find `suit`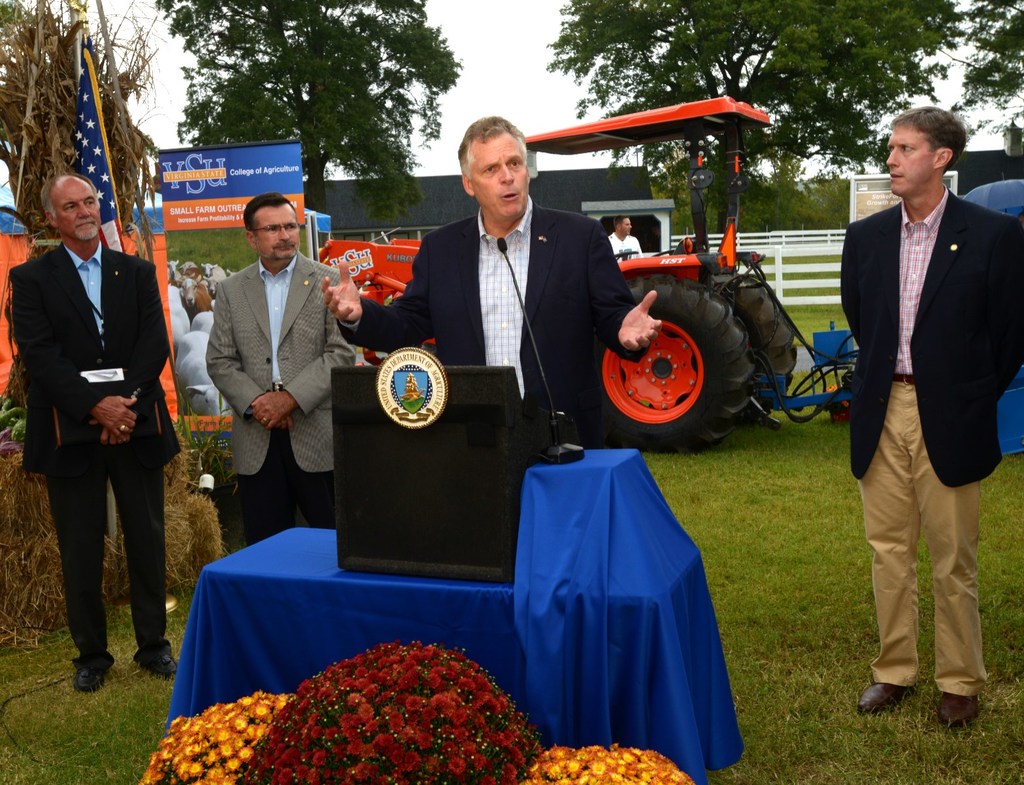
<bbox>331, 191, 657, 449</bbox>
